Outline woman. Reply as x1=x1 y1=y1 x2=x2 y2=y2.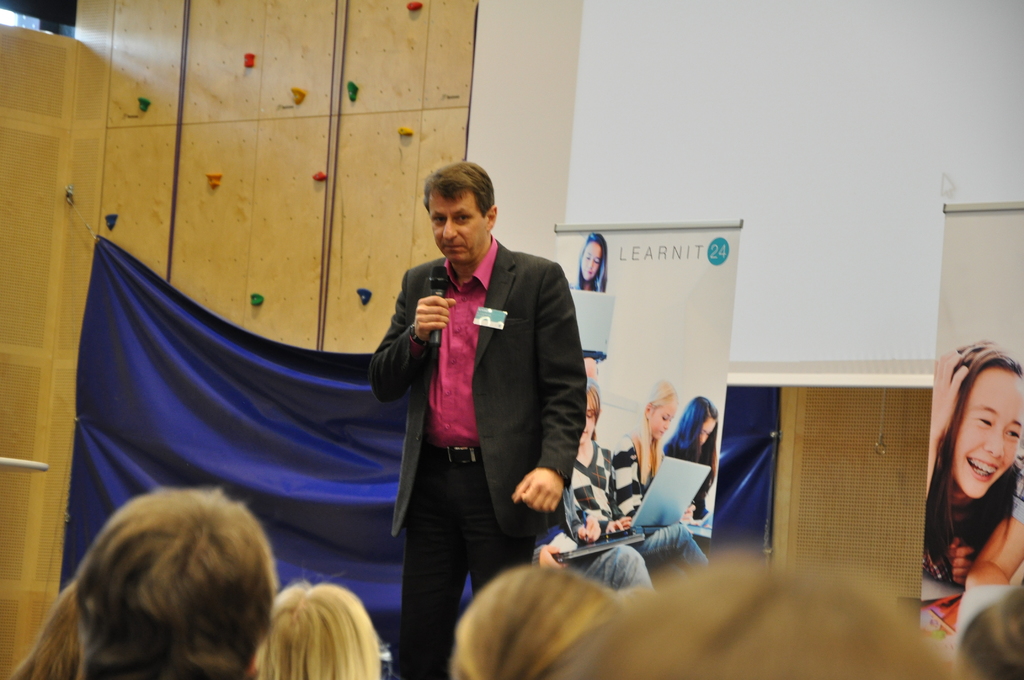
x1=662 y1=394 x2=720 y2=522.
